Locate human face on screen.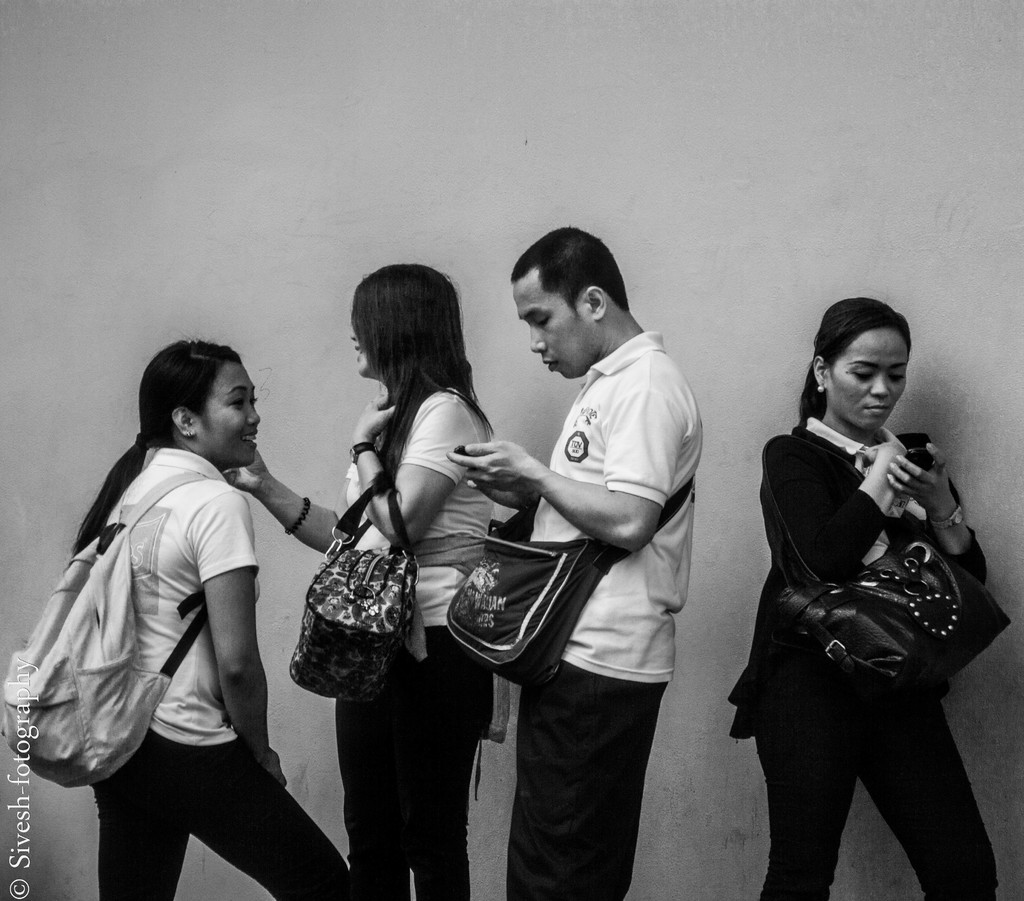
On screen at 352/323/385/378.
